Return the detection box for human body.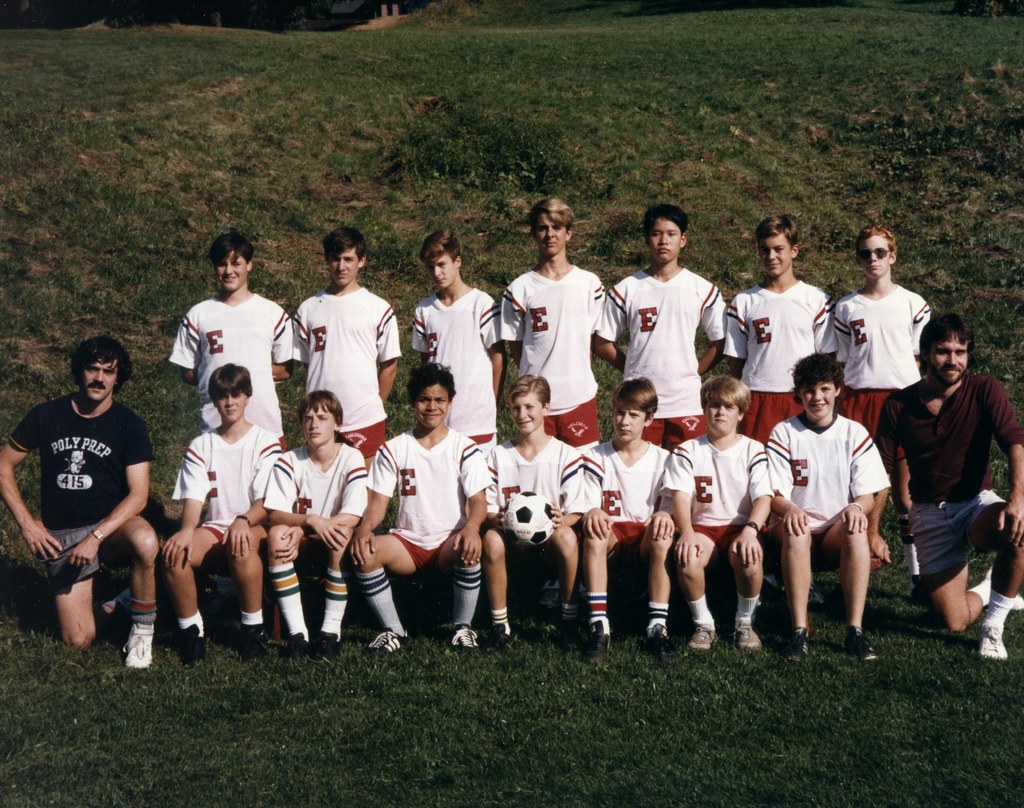
pyautogui.locateOnScreen(499, 191, 604, 457).
